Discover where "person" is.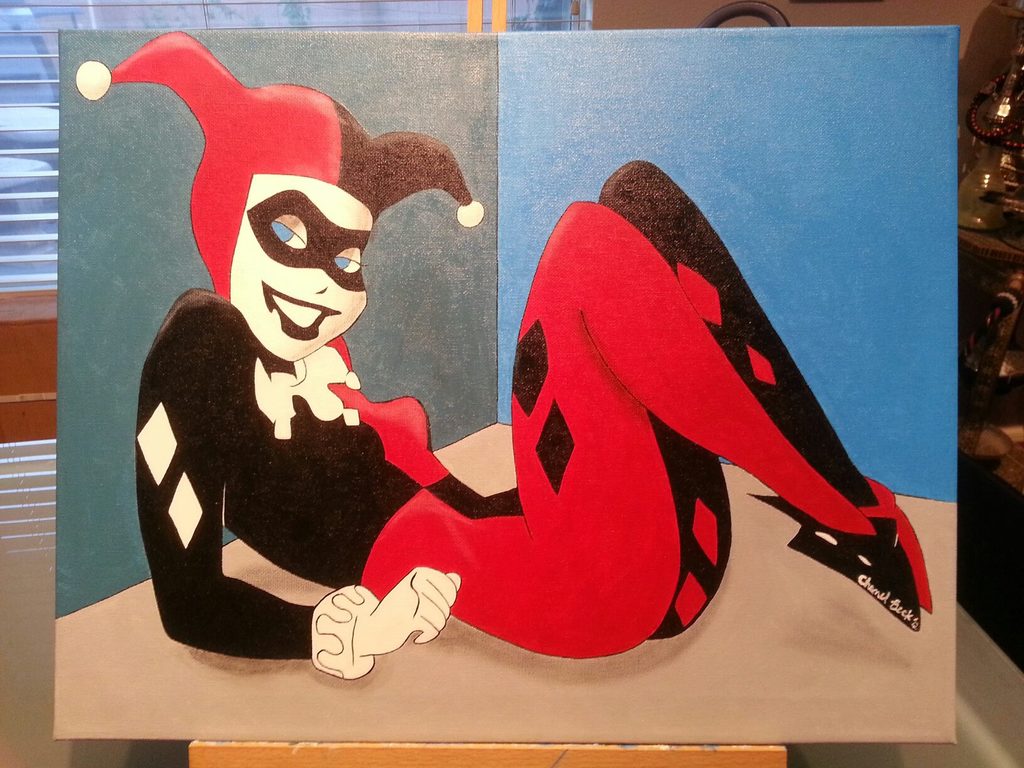
Discovered at crop(71, 29, 936, 682).
